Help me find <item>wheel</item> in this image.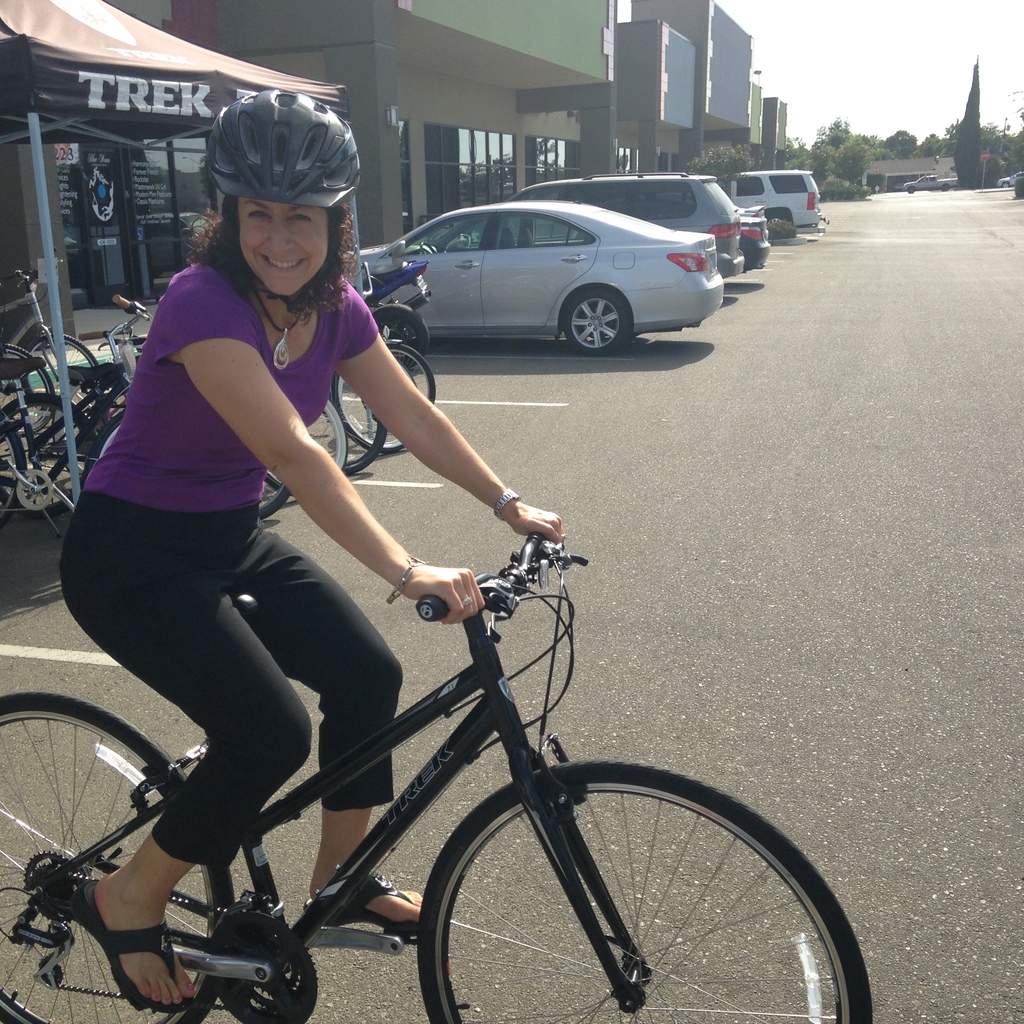
Found it: [438,772,819,1000].
